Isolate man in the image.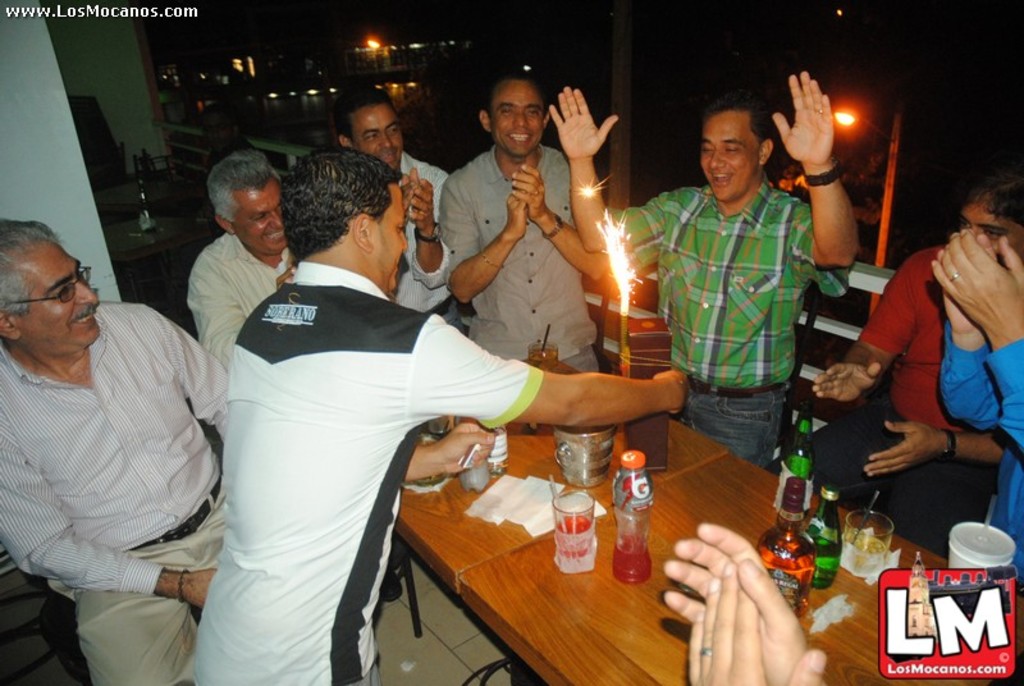
Isolated region: [183, 152, 297, 375].
